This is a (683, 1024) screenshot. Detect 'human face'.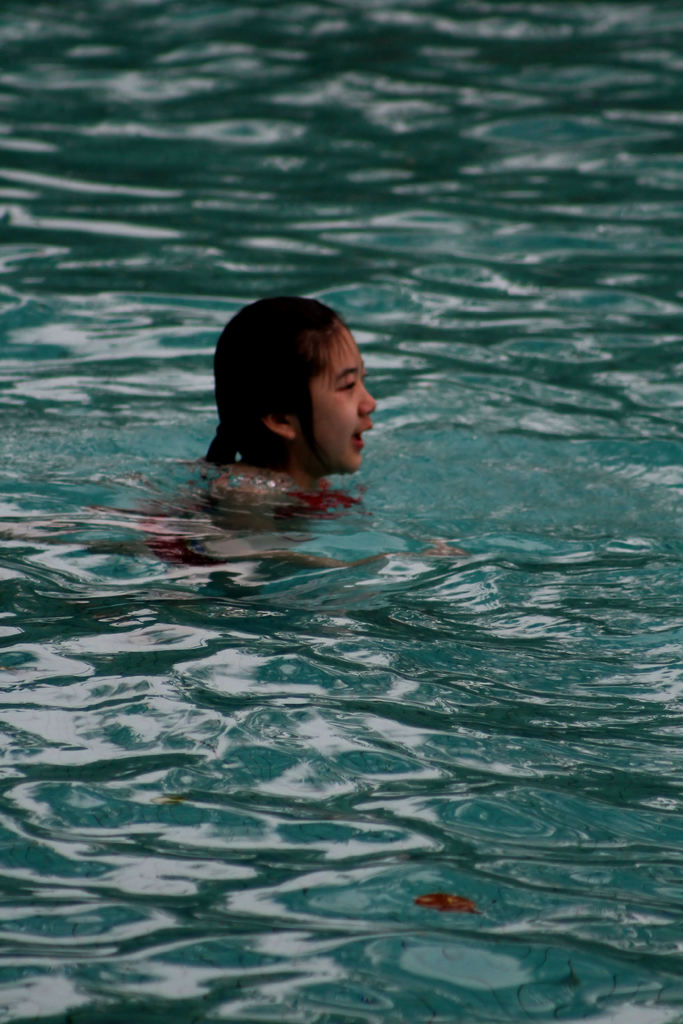
x1=299, y1=326, x2=374, y2=468.
